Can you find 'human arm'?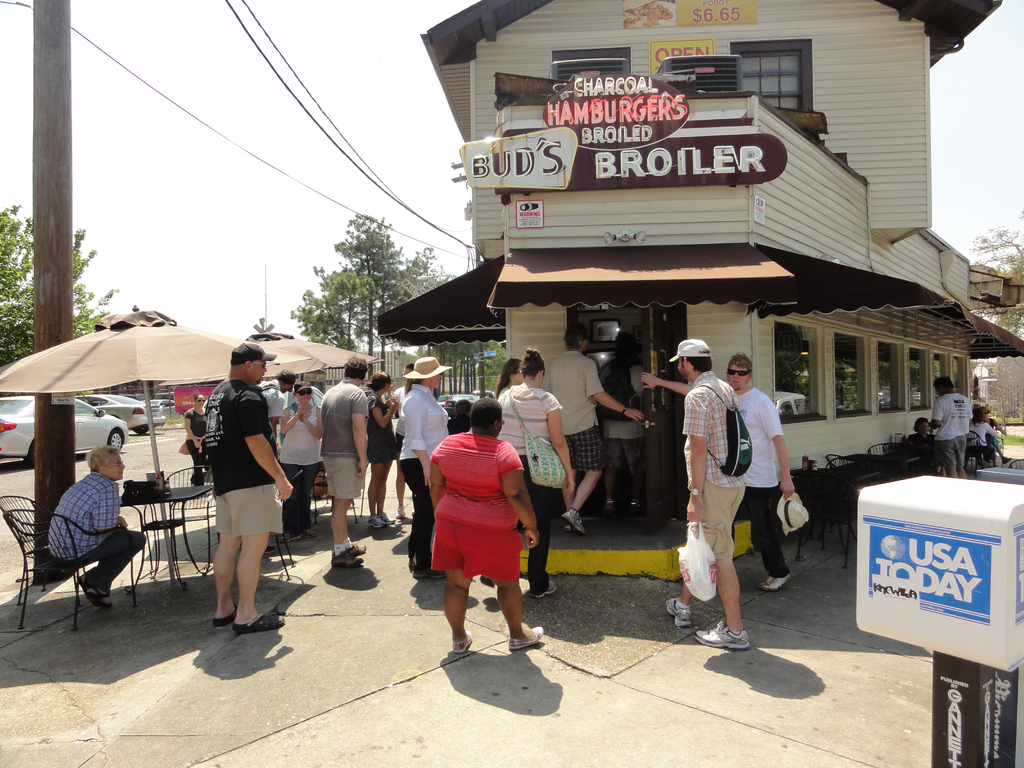
Yes, bounding box: select_region(182, 412, 202, 455).
